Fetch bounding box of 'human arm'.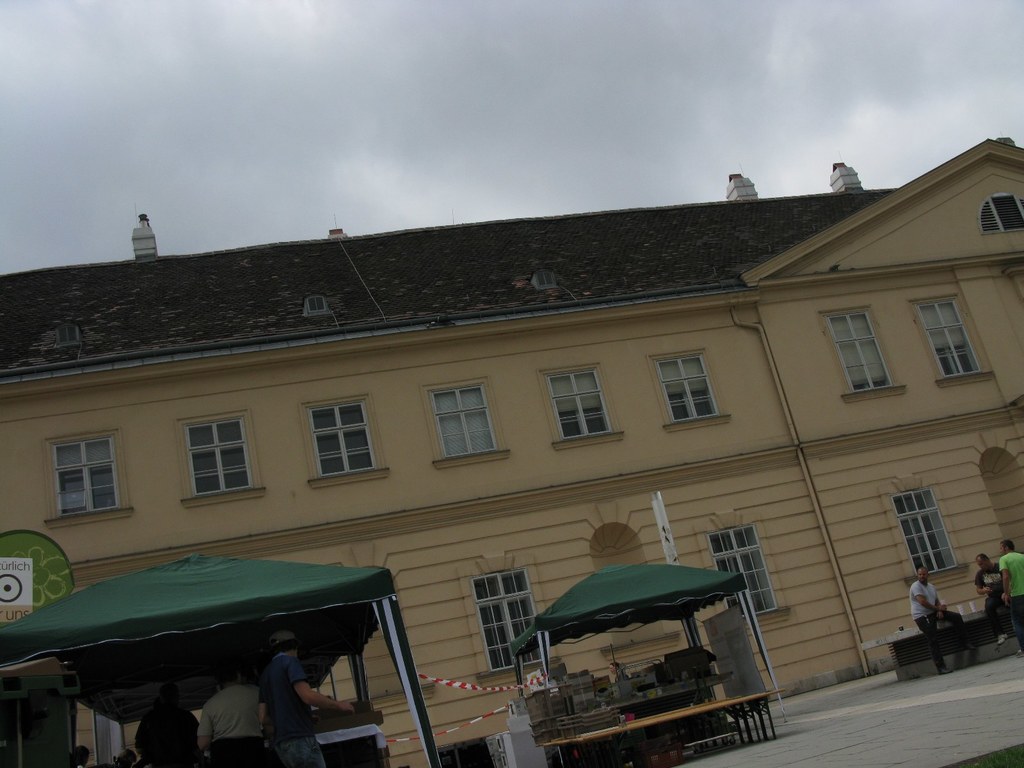
Bbox: left=934, top=594, right=948, bottom=625.
